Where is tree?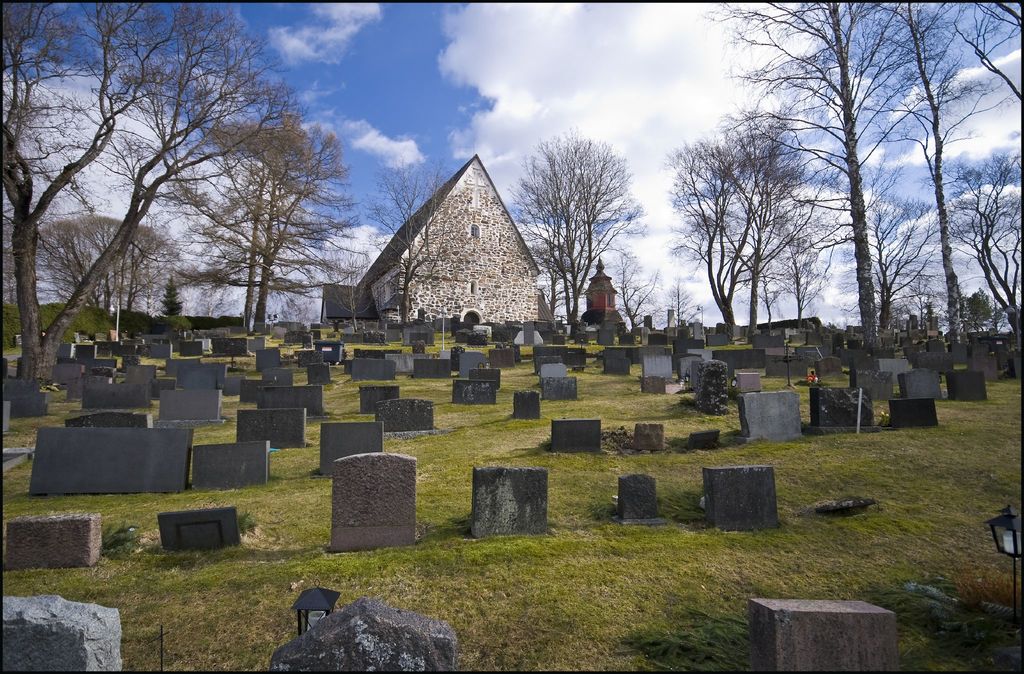
(161,278,187,319).
